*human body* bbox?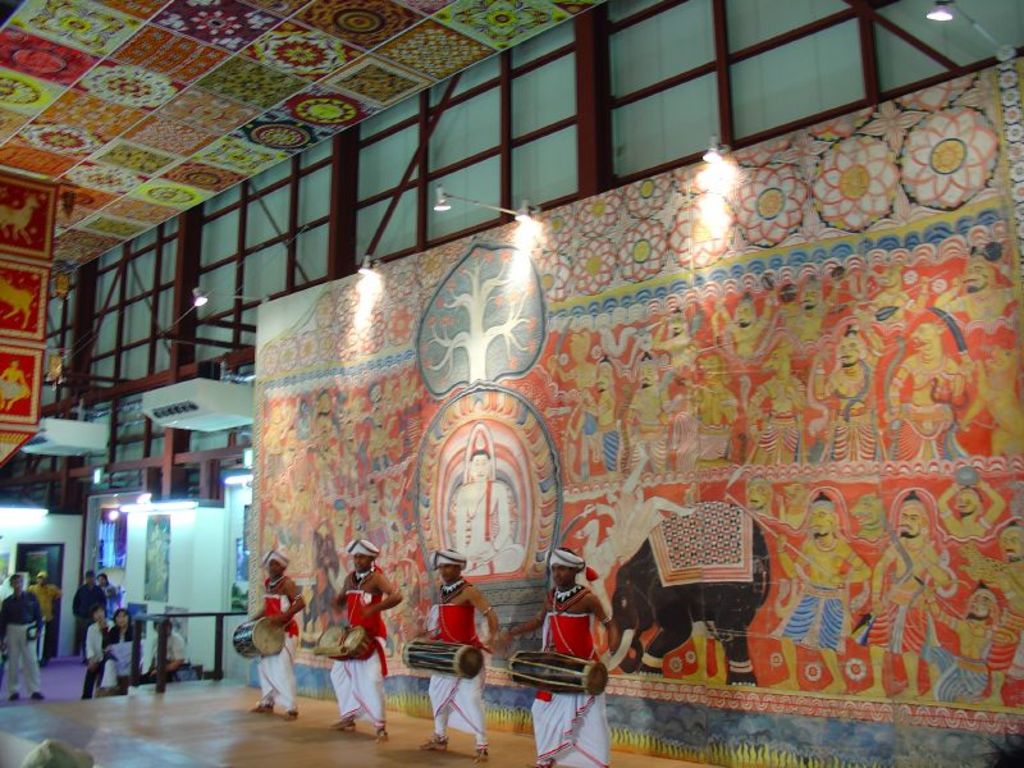
box=[869, 495, 957, 653]
